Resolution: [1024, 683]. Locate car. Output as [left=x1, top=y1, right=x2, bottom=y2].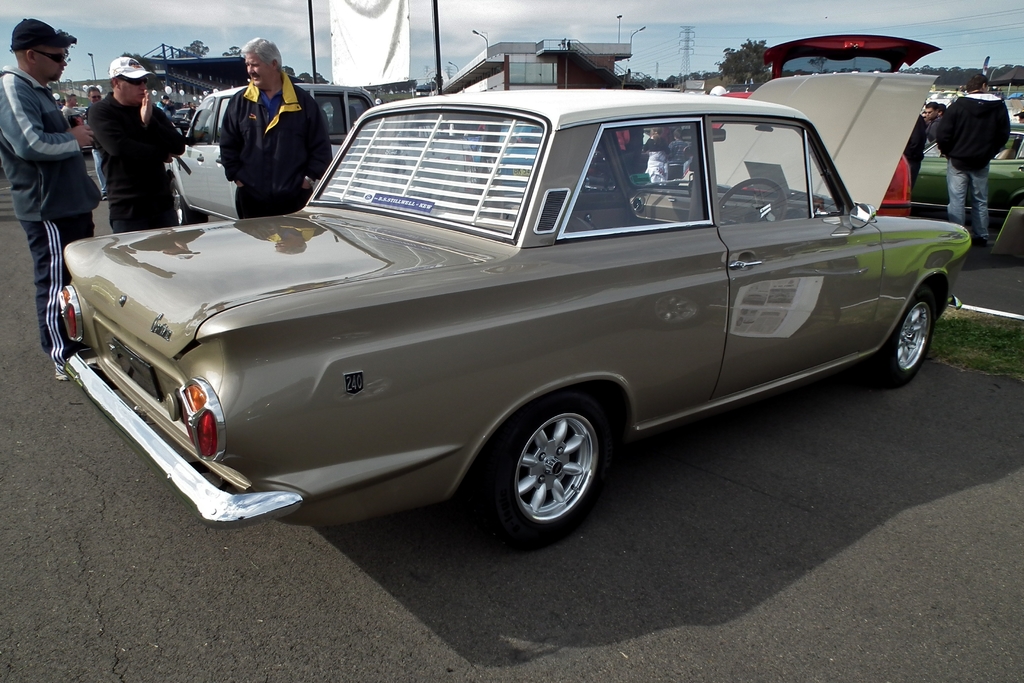
[left=708, top=32, right=946, bottom=213].
